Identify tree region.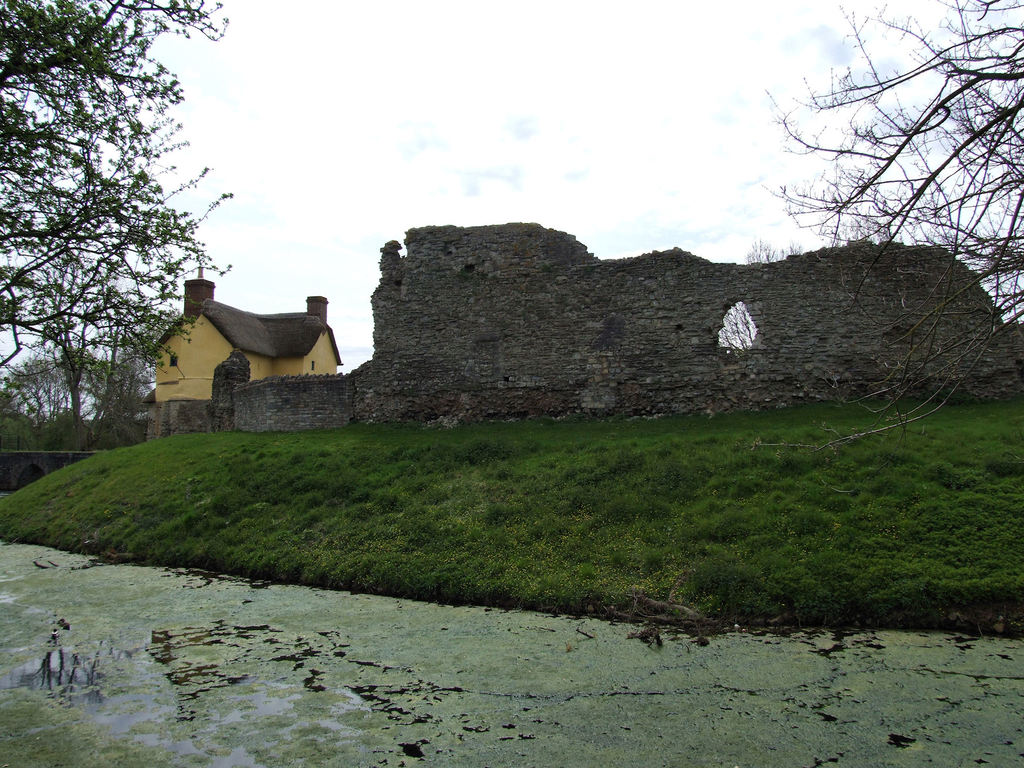
Region: 20,22,223,462.
